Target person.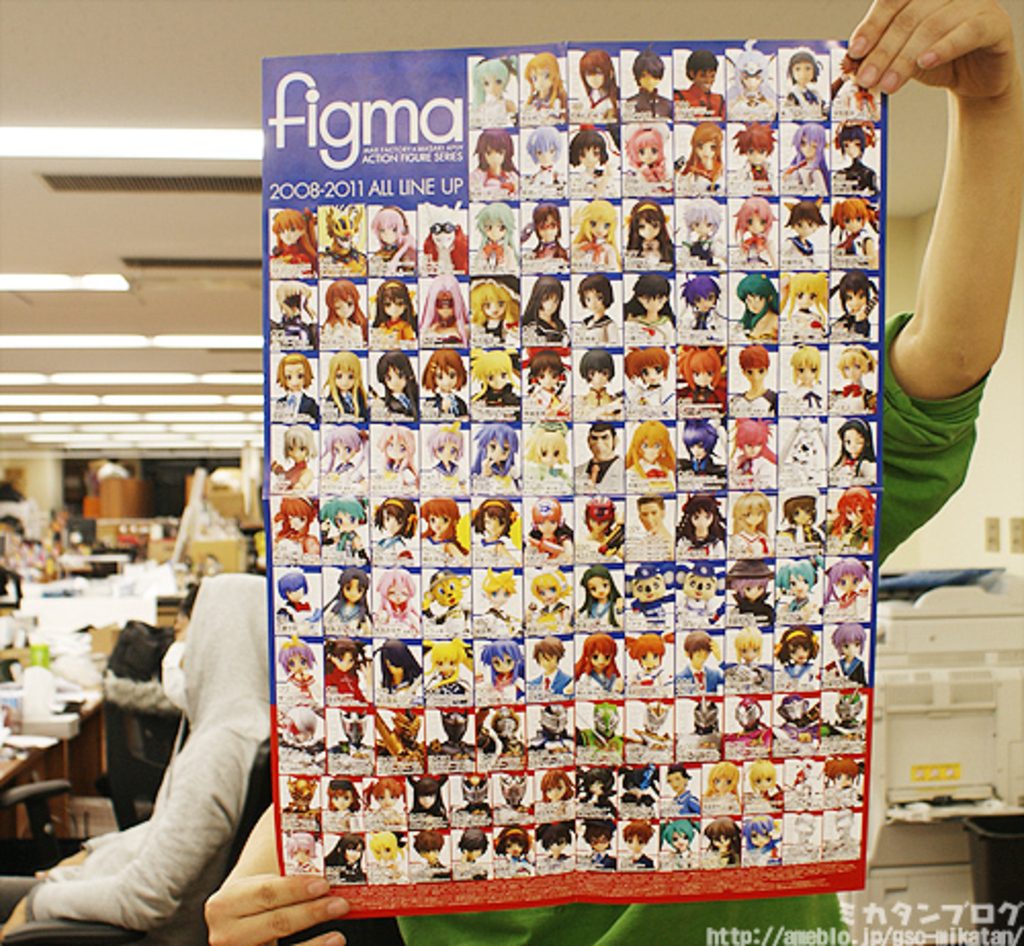
Target region: [left=528, top=637, right=571, bottom=692].
